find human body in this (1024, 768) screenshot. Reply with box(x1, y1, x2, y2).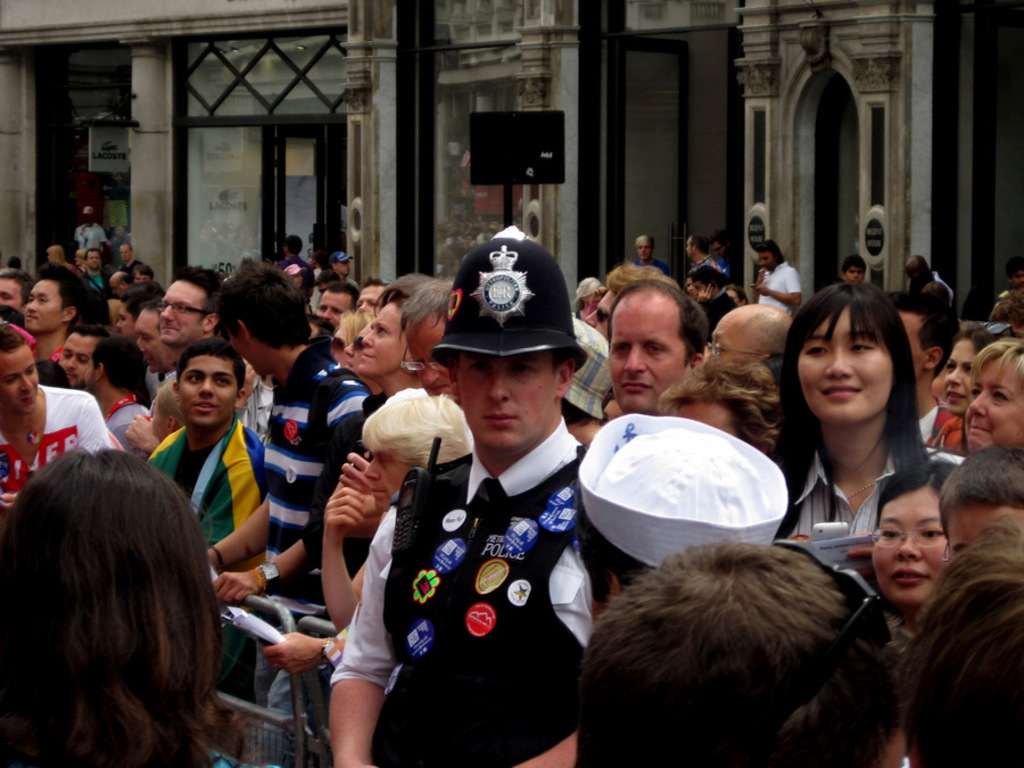
box(845, 253, 872, 281).
